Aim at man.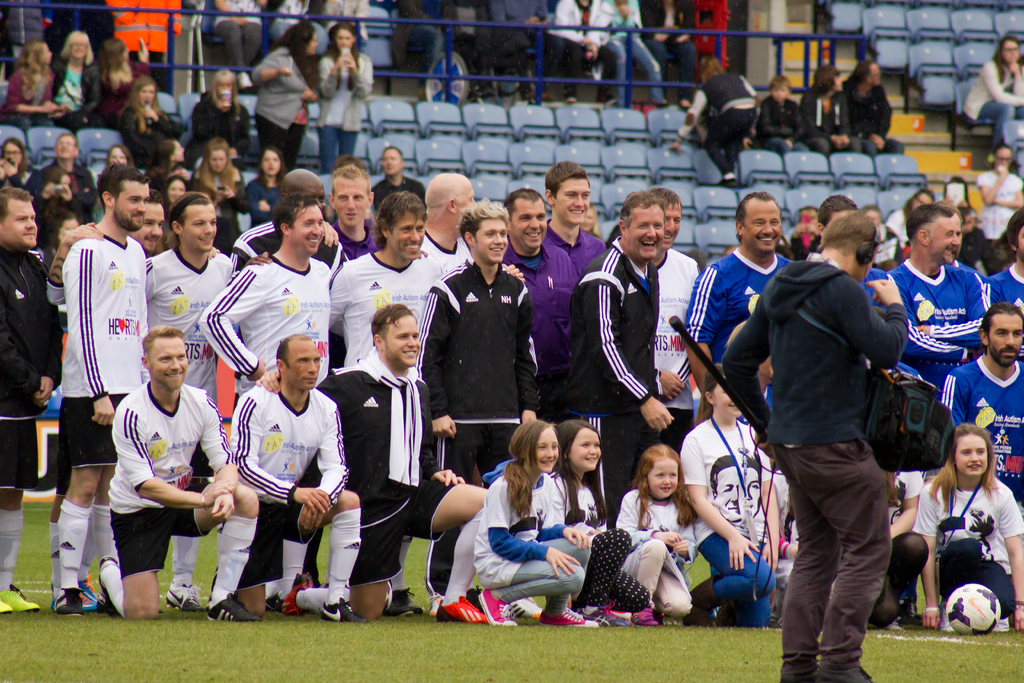
Aimed at (x1=230, y1=331, x2=368, y2=624).
